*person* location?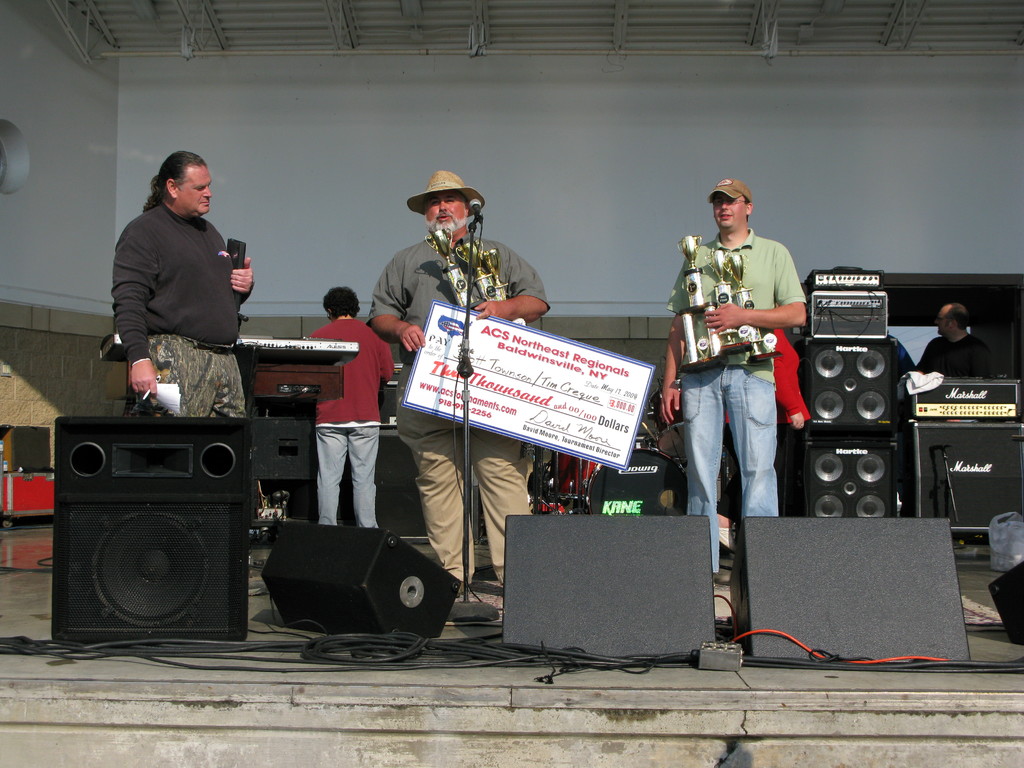
(x1=100, y1=138, x2=257, y2=421)
